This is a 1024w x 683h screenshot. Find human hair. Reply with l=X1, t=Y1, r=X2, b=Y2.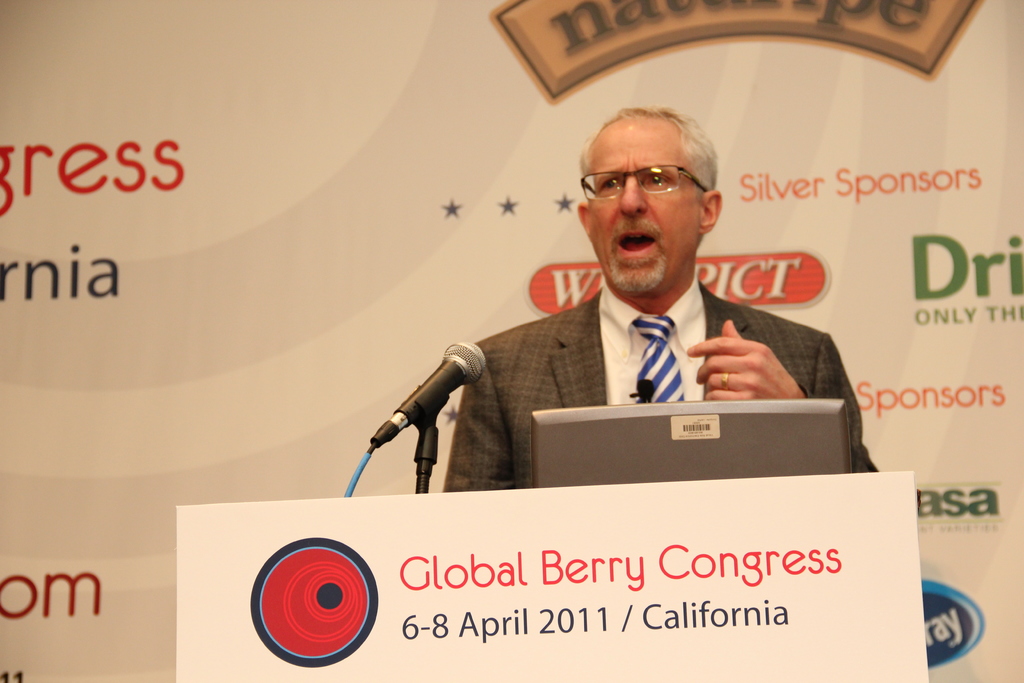
l=586, t=118, r=718, b=211.
